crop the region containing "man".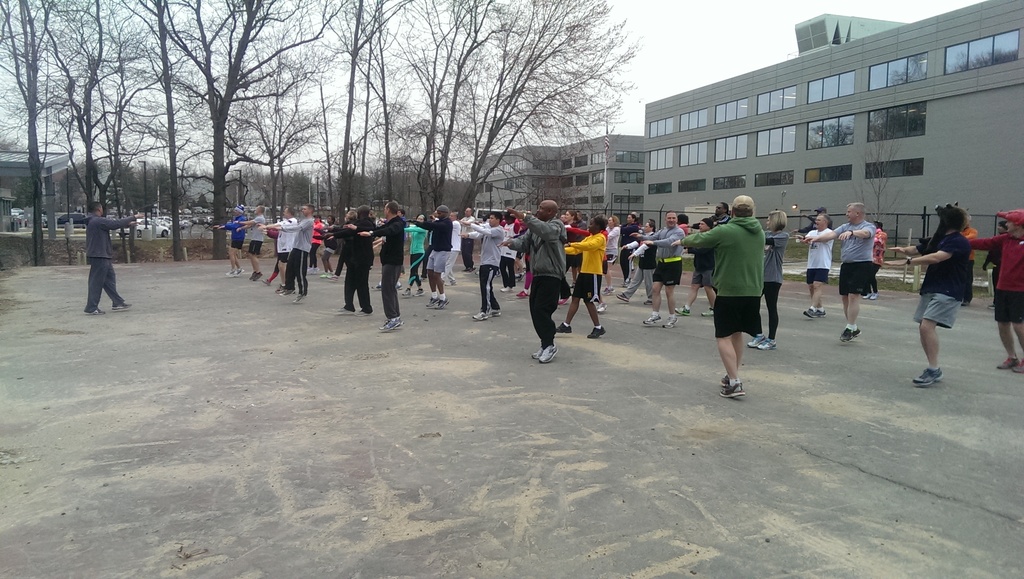
Crop region: bbox=(881, 200, 972, 389).
